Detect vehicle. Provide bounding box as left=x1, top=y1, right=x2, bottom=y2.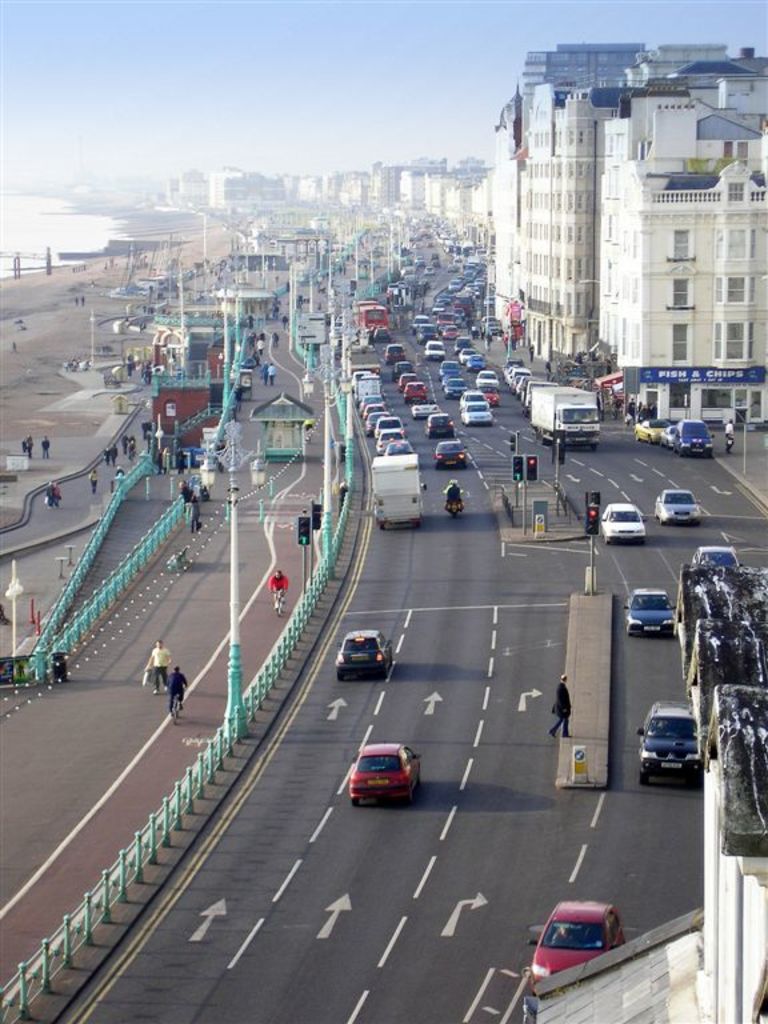
left=348, top=739, right=427, bottom=805.
